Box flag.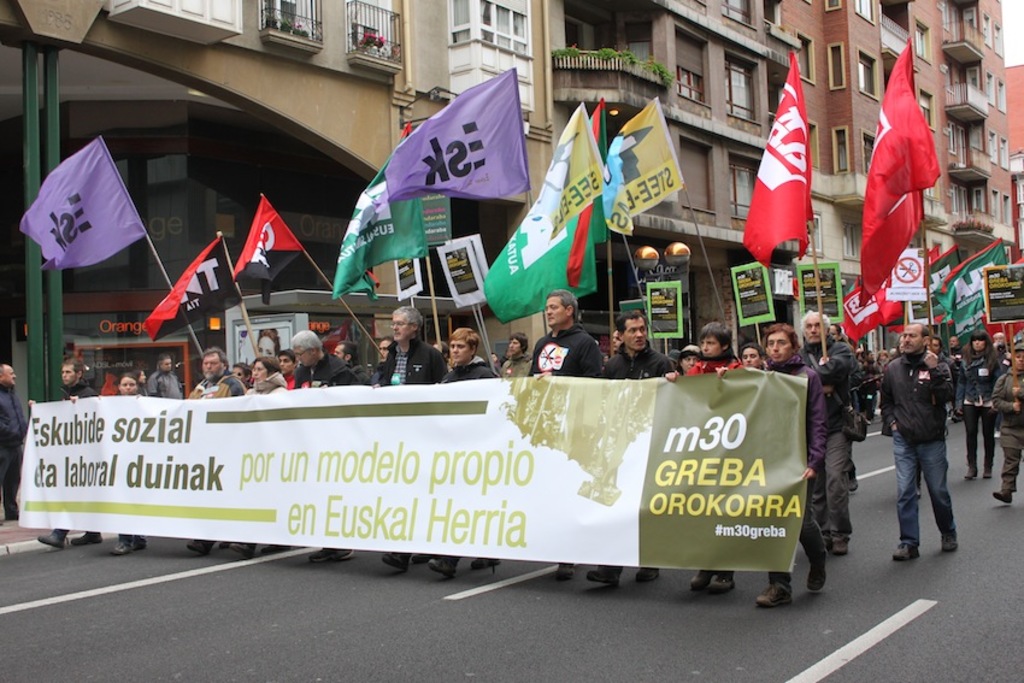
x1=377, y1=61, x2=530, y2=218.
